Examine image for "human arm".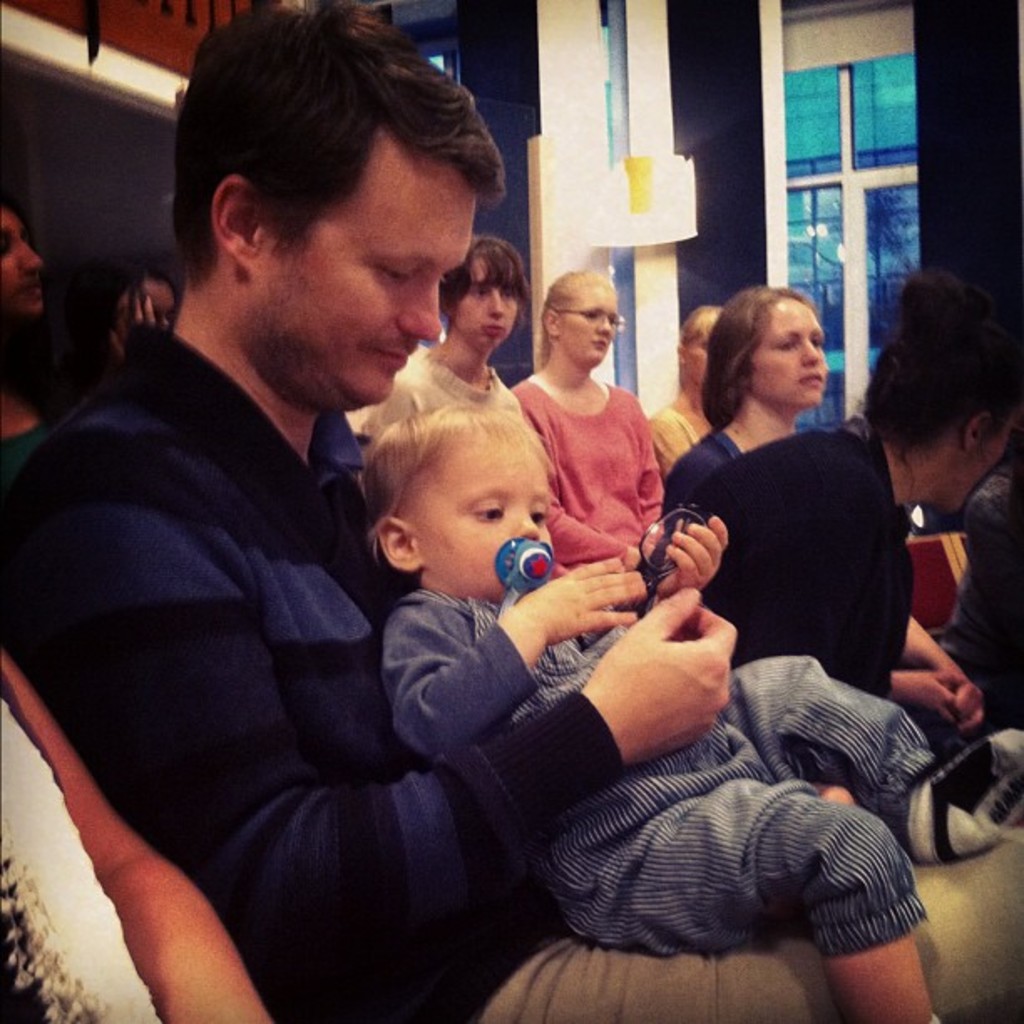
Examination result: bbox(32, 463, 738, 965).
